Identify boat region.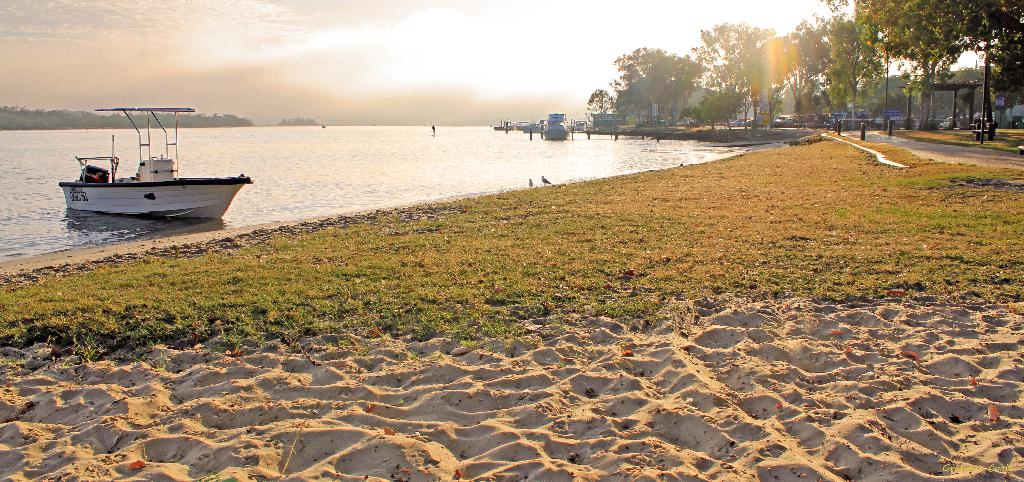
Region: box=[541, 113, 568, 141].
